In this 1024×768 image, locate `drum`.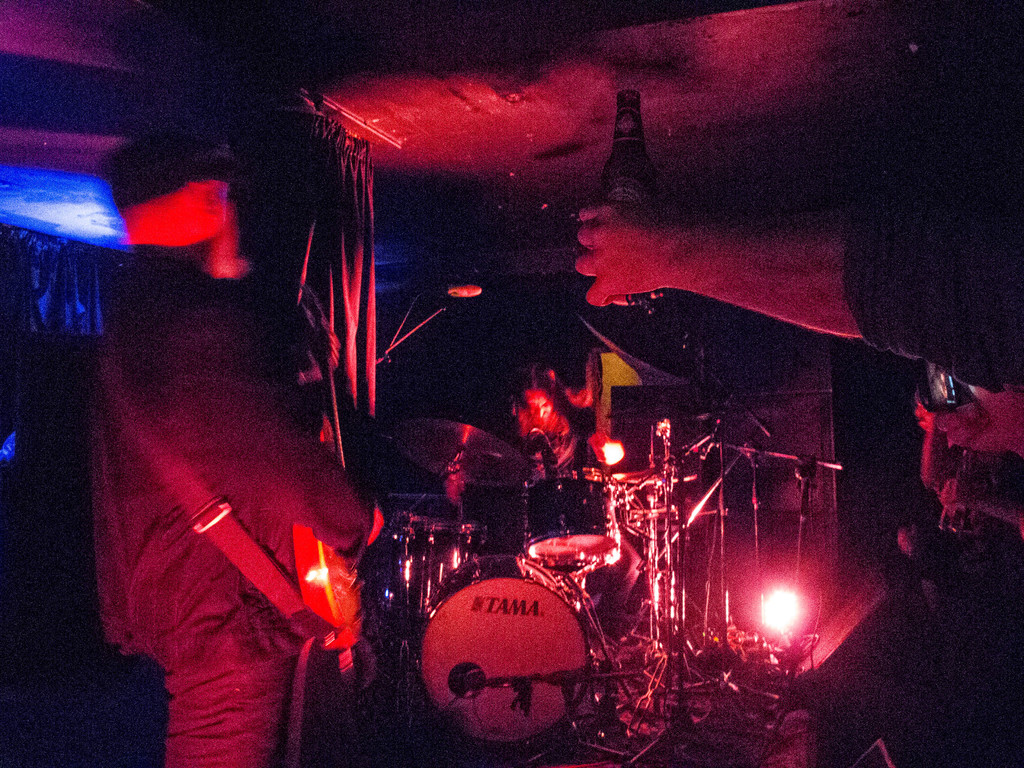
Bounding box: Rect(417, 555, 589, 744).
